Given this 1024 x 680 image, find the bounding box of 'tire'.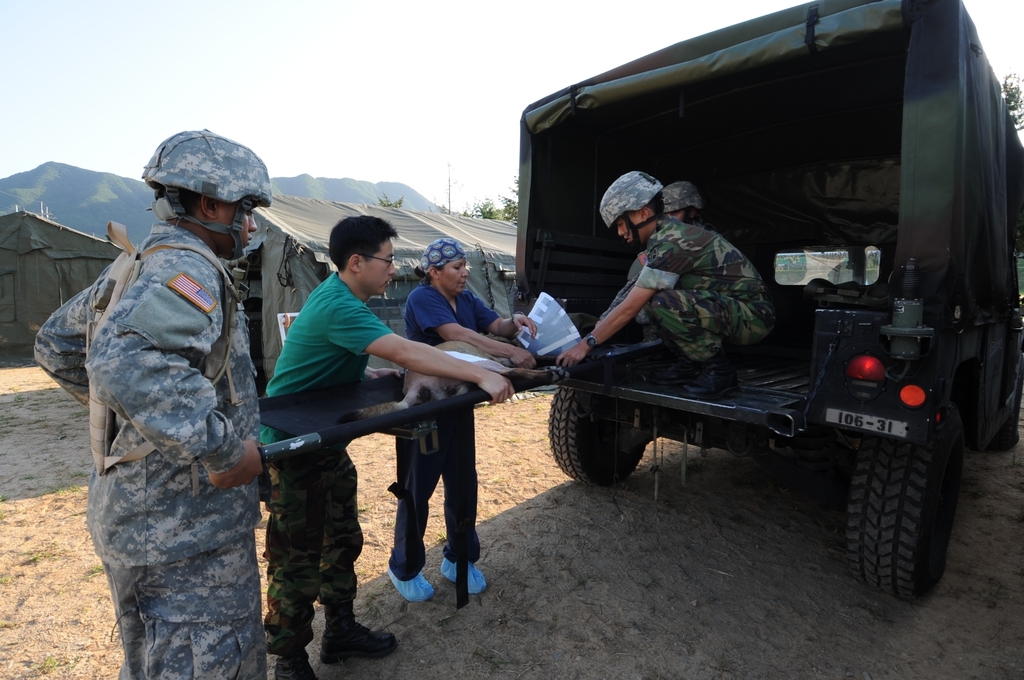
<region>550, 389, 650, 493</region>.
